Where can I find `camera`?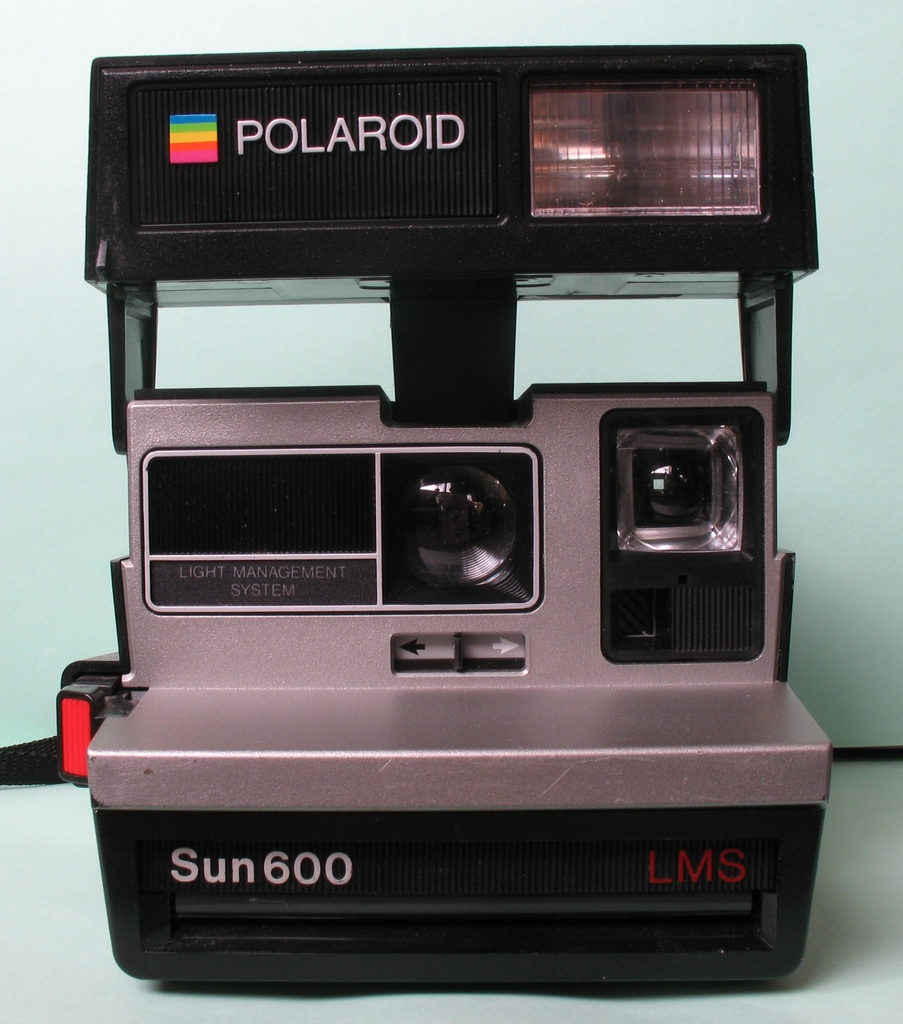
You can find it at box(85, 40, 836, 997).
